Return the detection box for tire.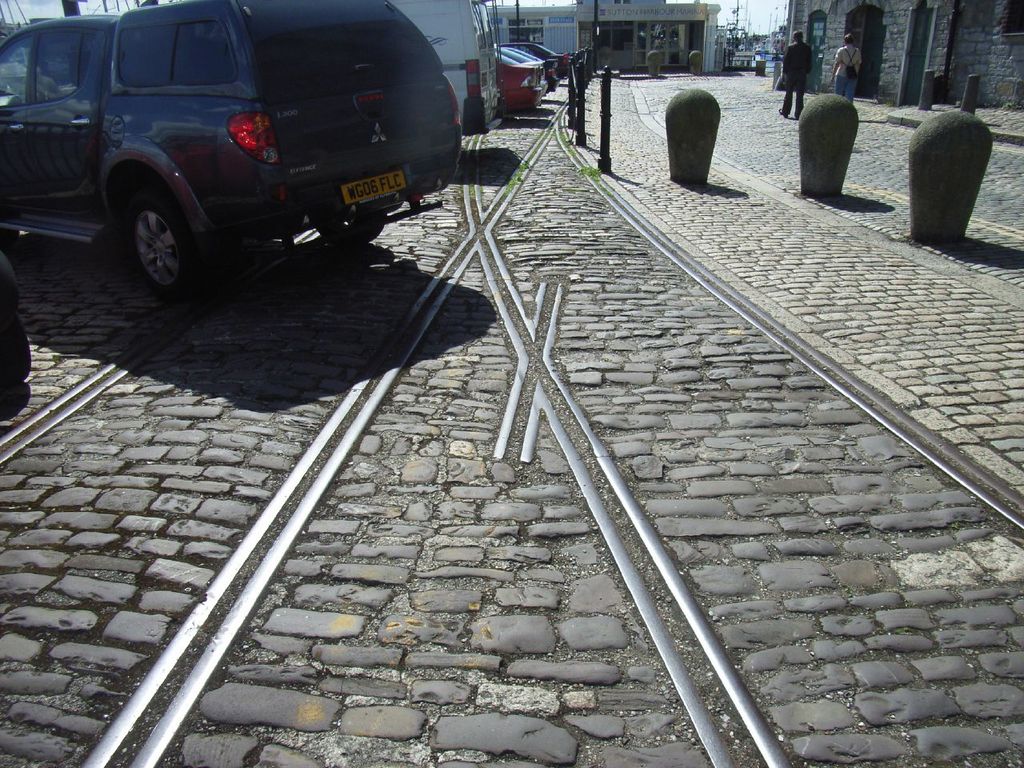
l=310, t=205, r=393, b=249.
